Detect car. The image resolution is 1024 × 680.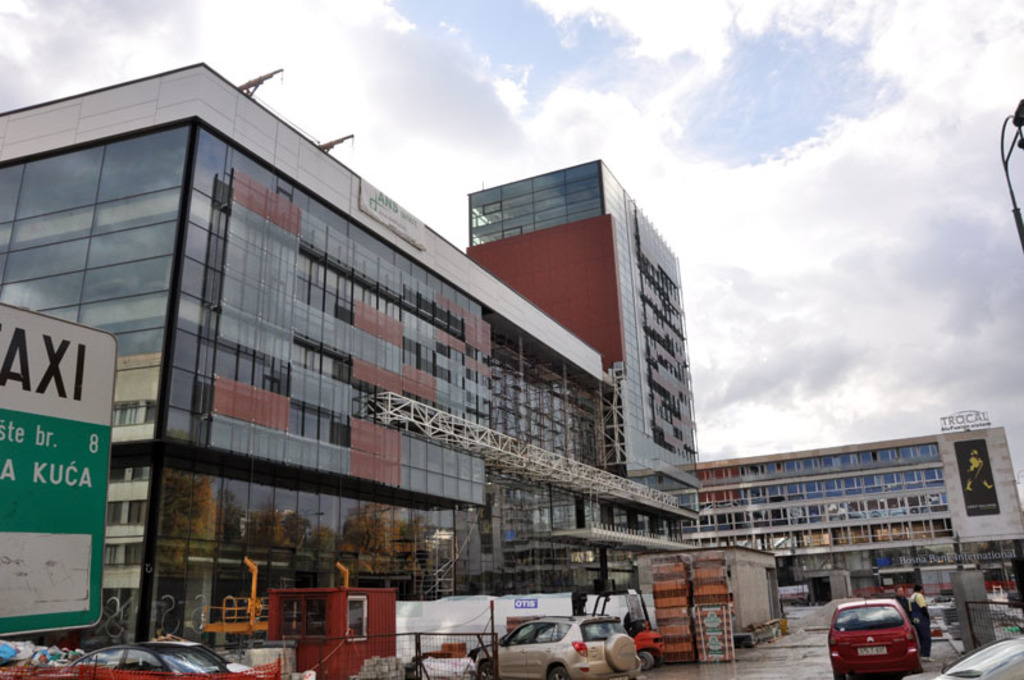
[468,616,641,679].
